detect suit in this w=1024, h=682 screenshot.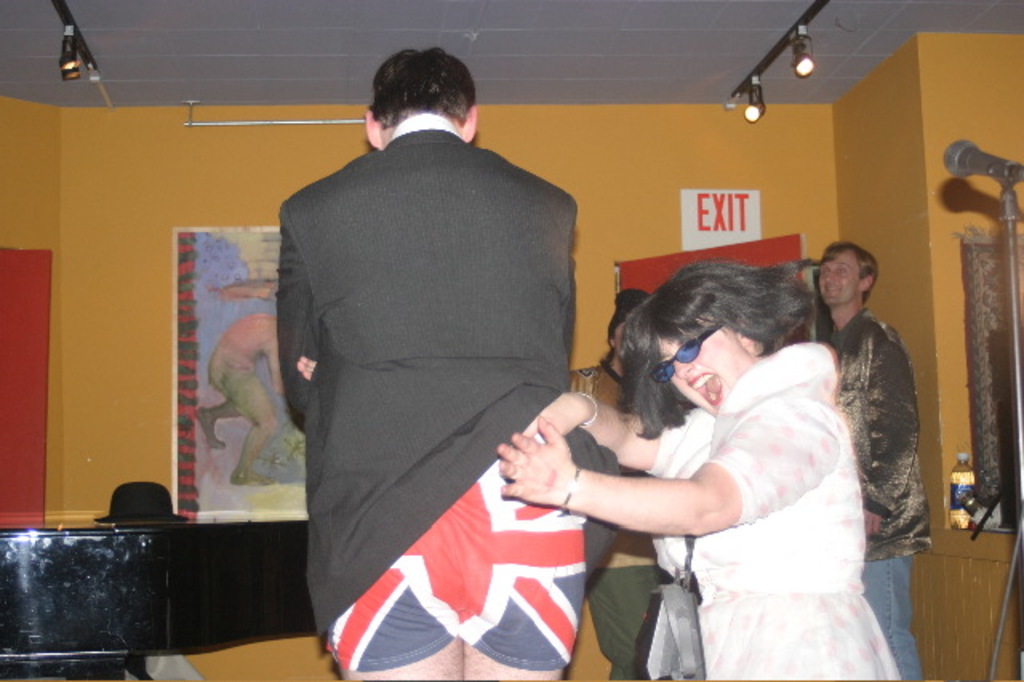
Detection: bbox=[227, 86, 547, 647].
